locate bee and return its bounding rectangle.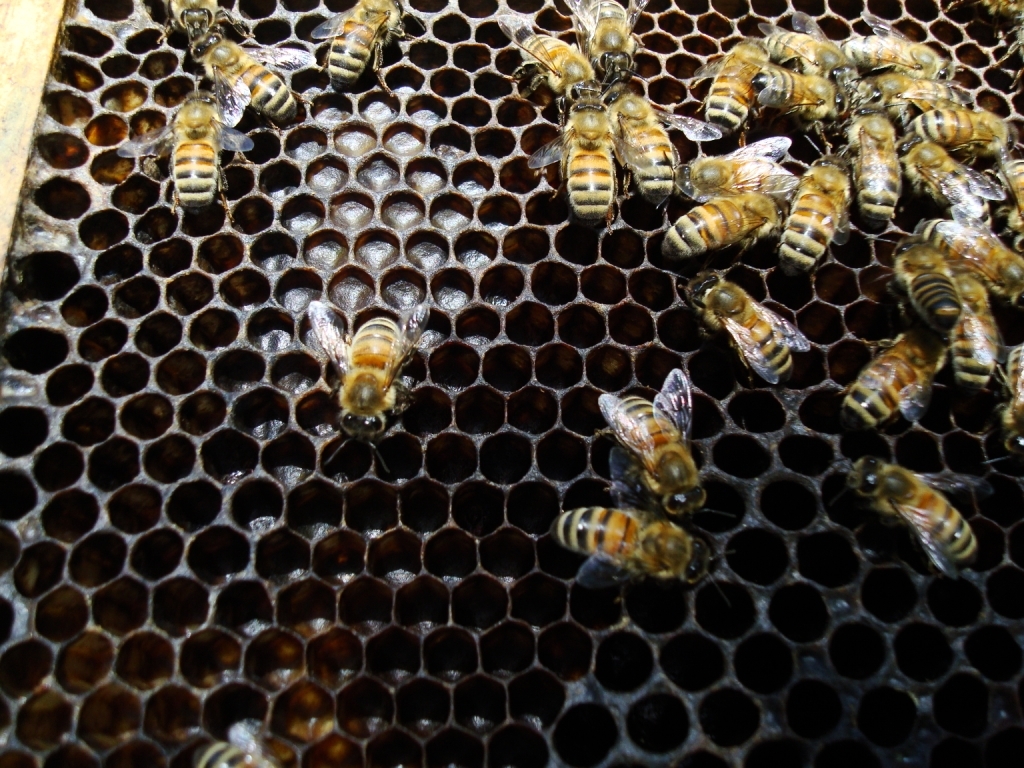
[154,0,242,62].
